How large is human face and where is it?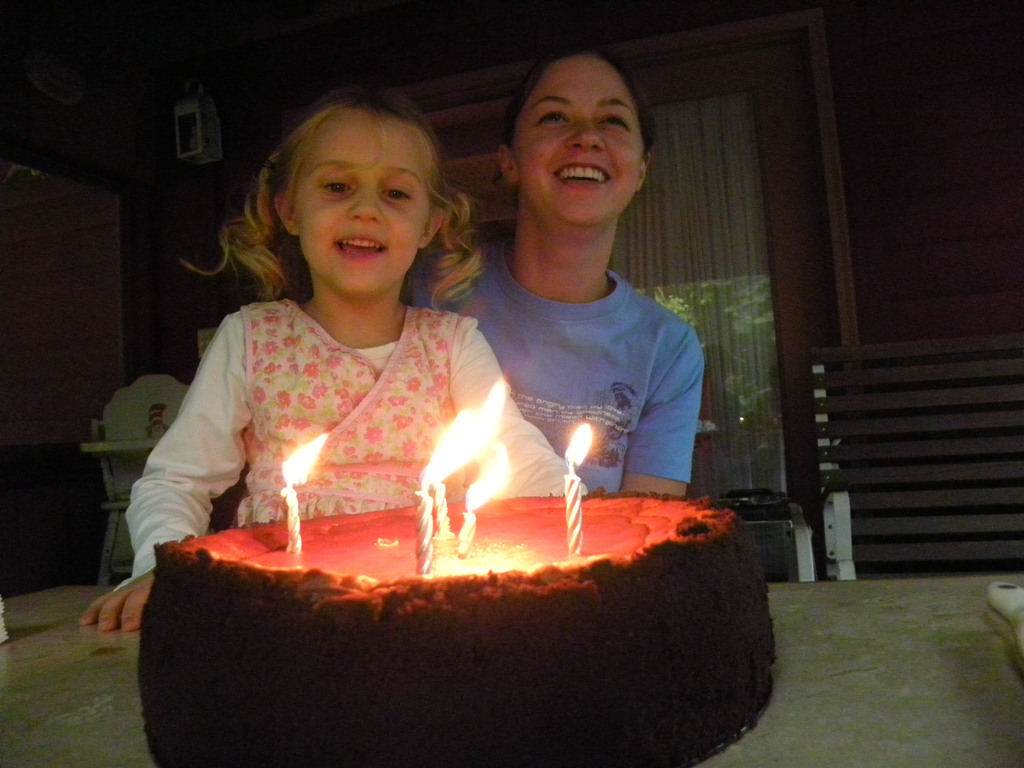
Bounding box: BBox(515, 58, 644, 225).
